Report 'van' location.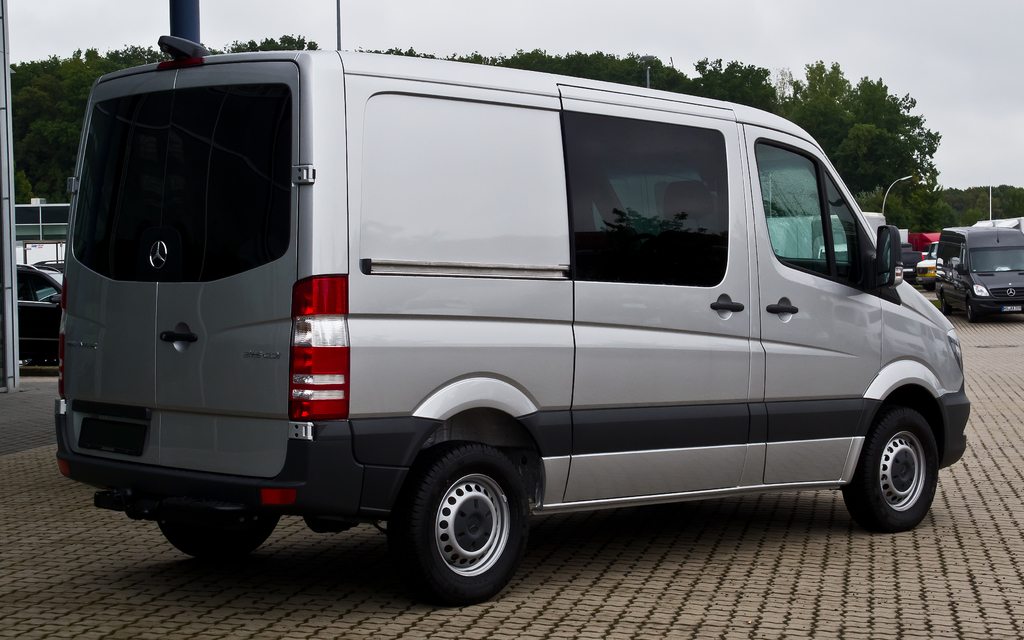
Report: Rect(47, 29, 970, 602).
